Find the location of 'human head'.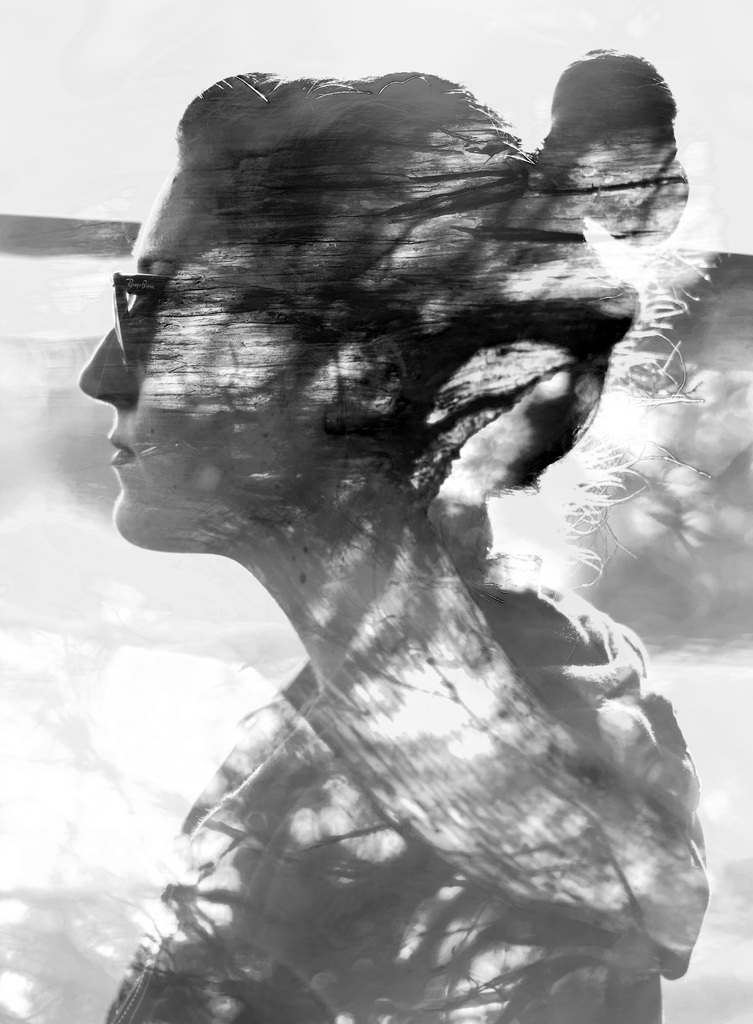
Location: region(80, 46, 683, 551).
